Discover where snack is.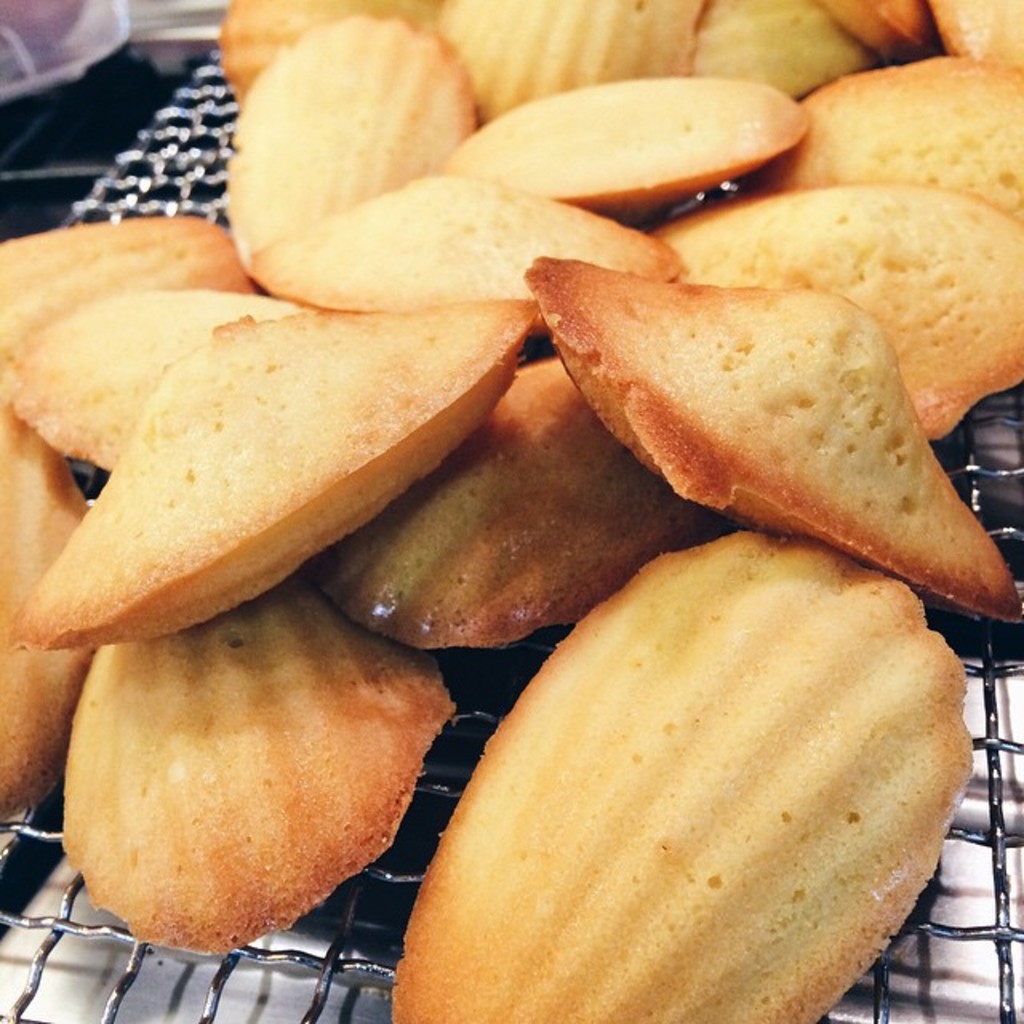
Discovered at [37, 291, 560, 667].
